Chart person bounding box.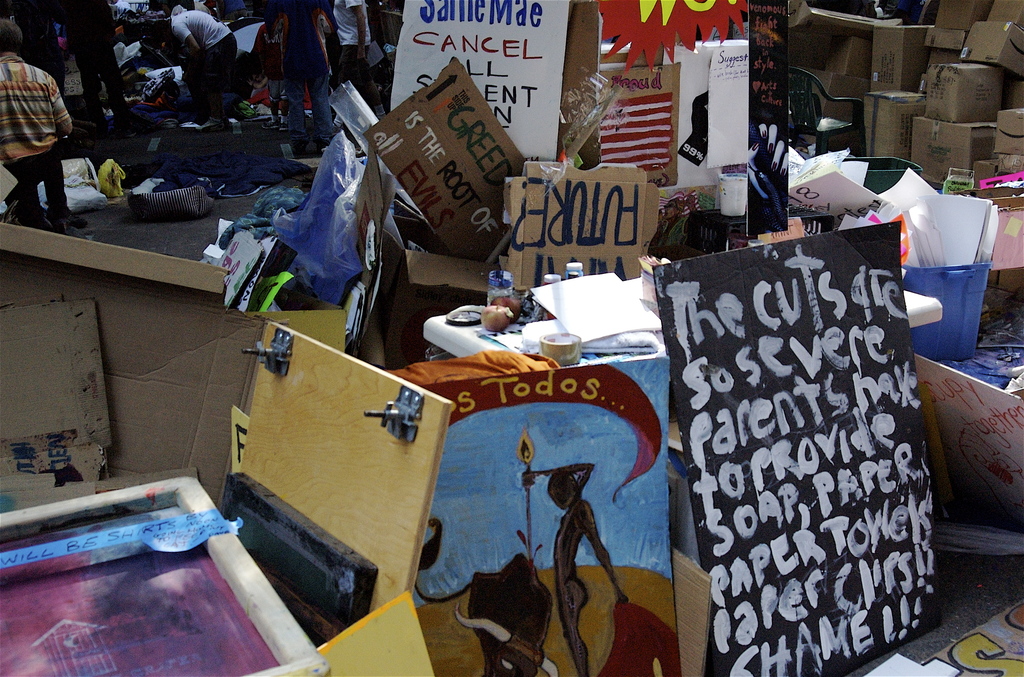
Charted: x1=0 y1=0 x2=71 y2=108.
